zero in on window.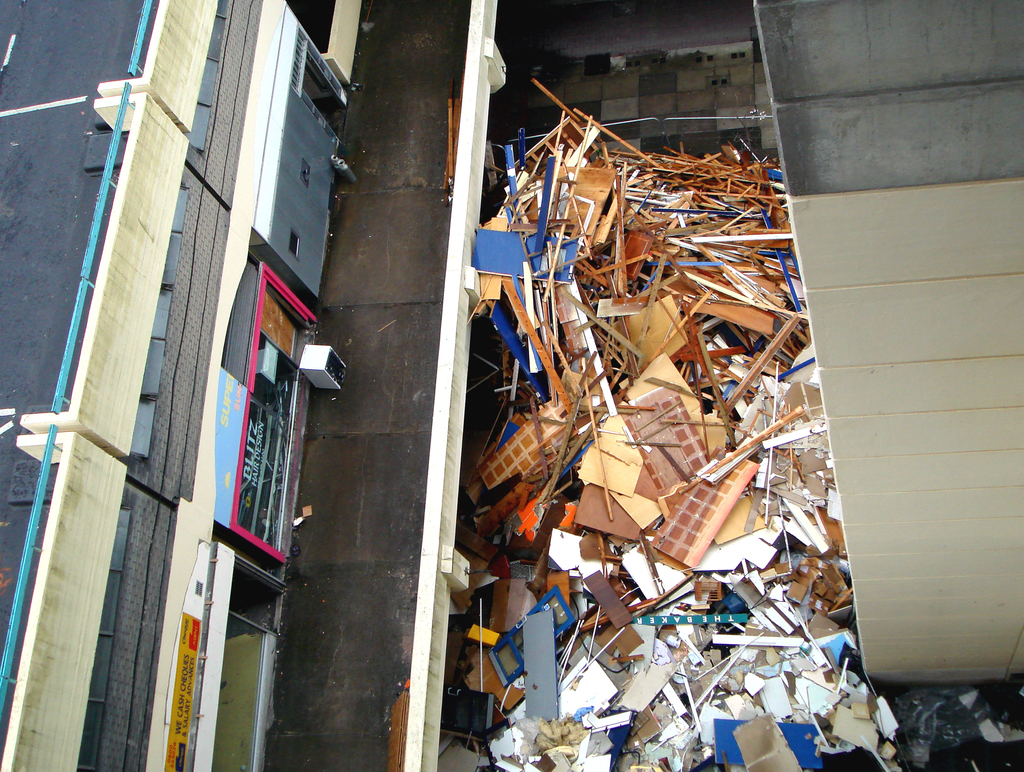
Zeroed in: (287, 230, 301, 261).
